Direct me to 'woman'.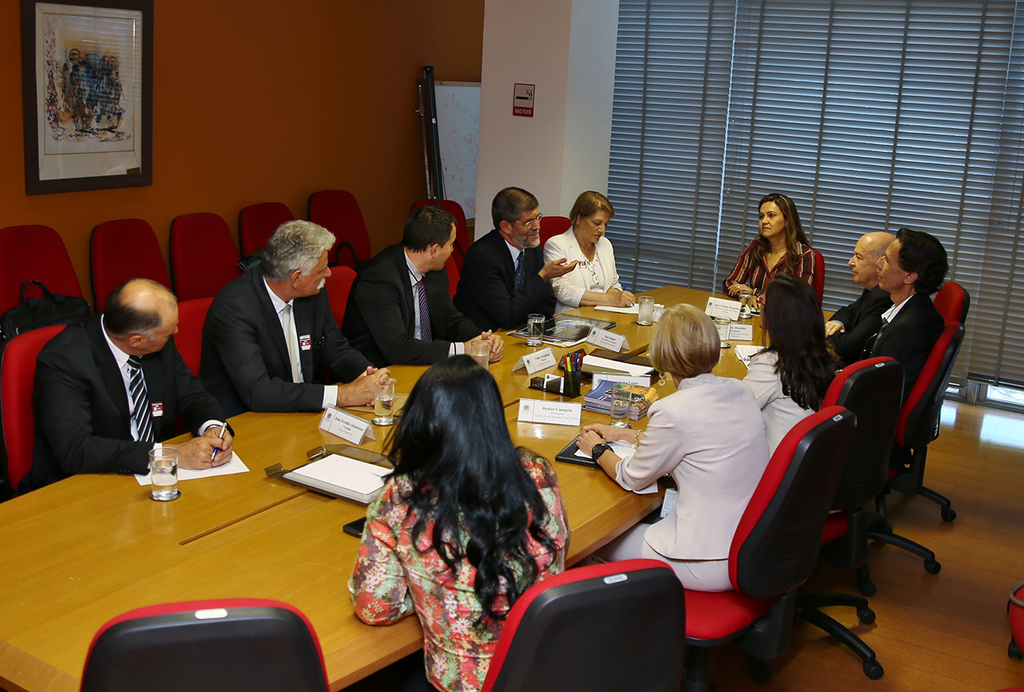
Direction: left=343, top=350, right=569, bottom=690.
